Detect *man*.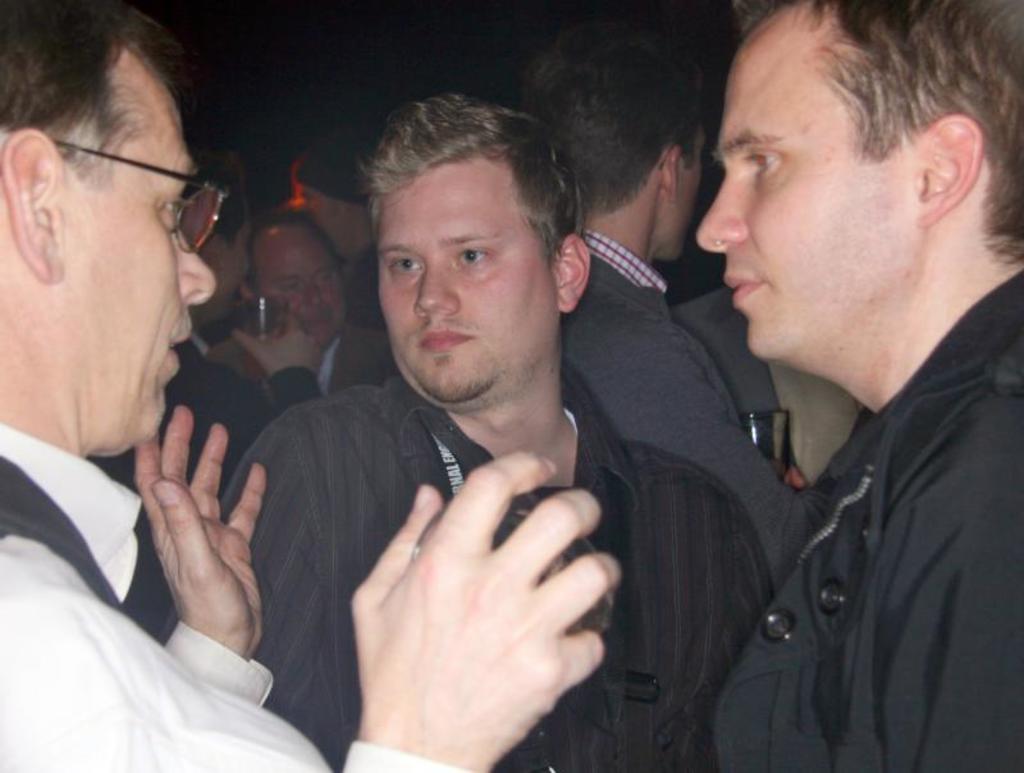
Detected at box(0, 1, 620, 772).
